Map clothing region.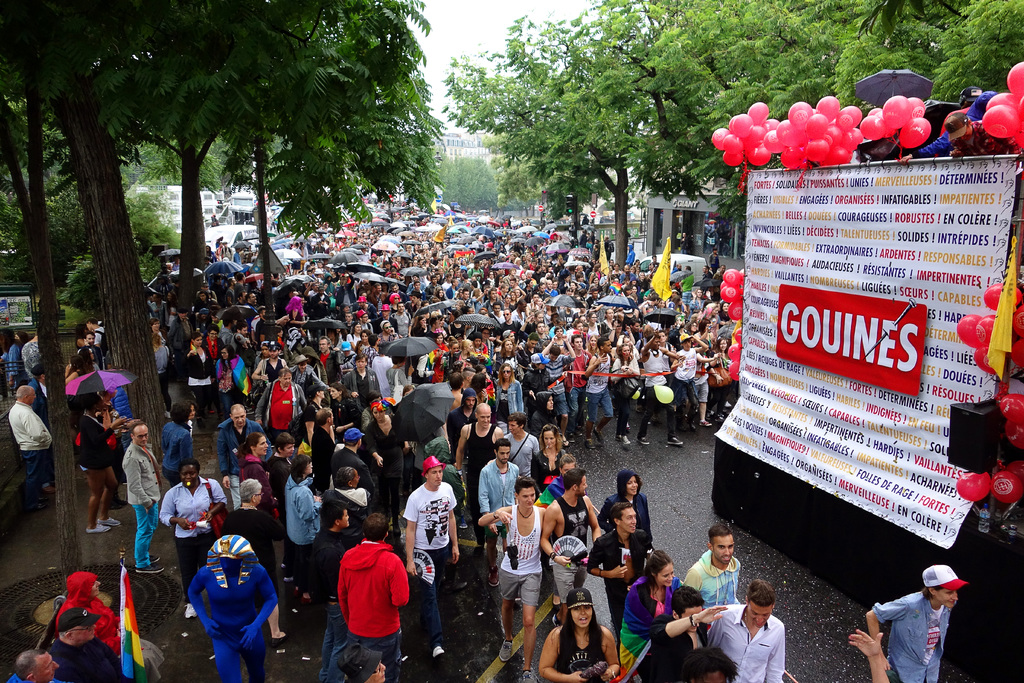
Mapped to bbox(936, 106, 968, 139).
